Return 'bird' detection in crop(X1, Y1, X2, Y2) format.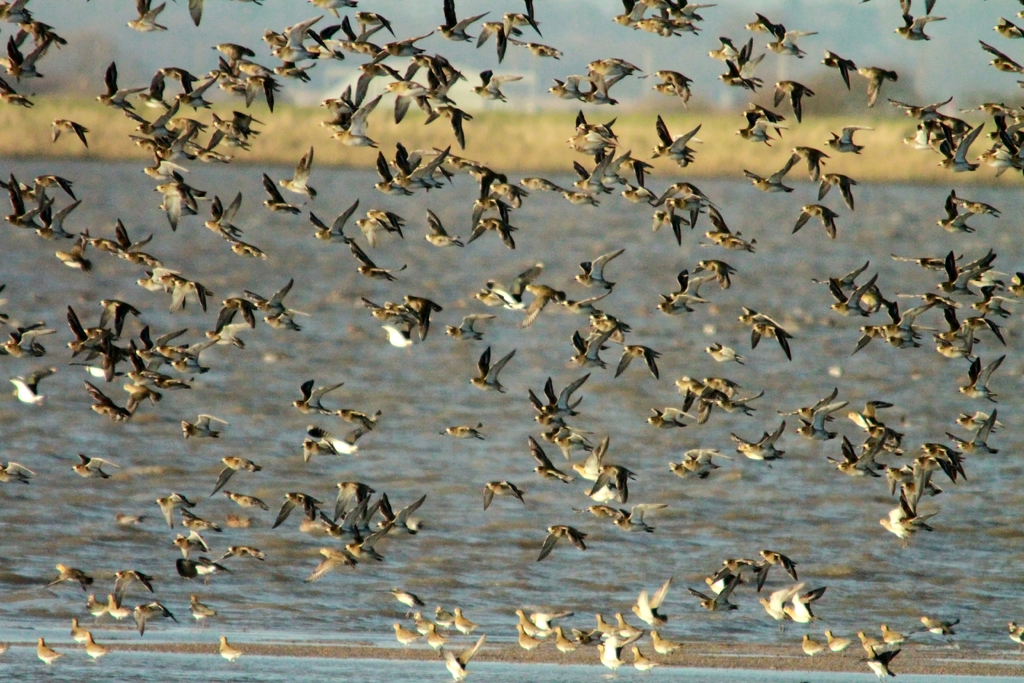
crop(886, 0, 965, 41).
